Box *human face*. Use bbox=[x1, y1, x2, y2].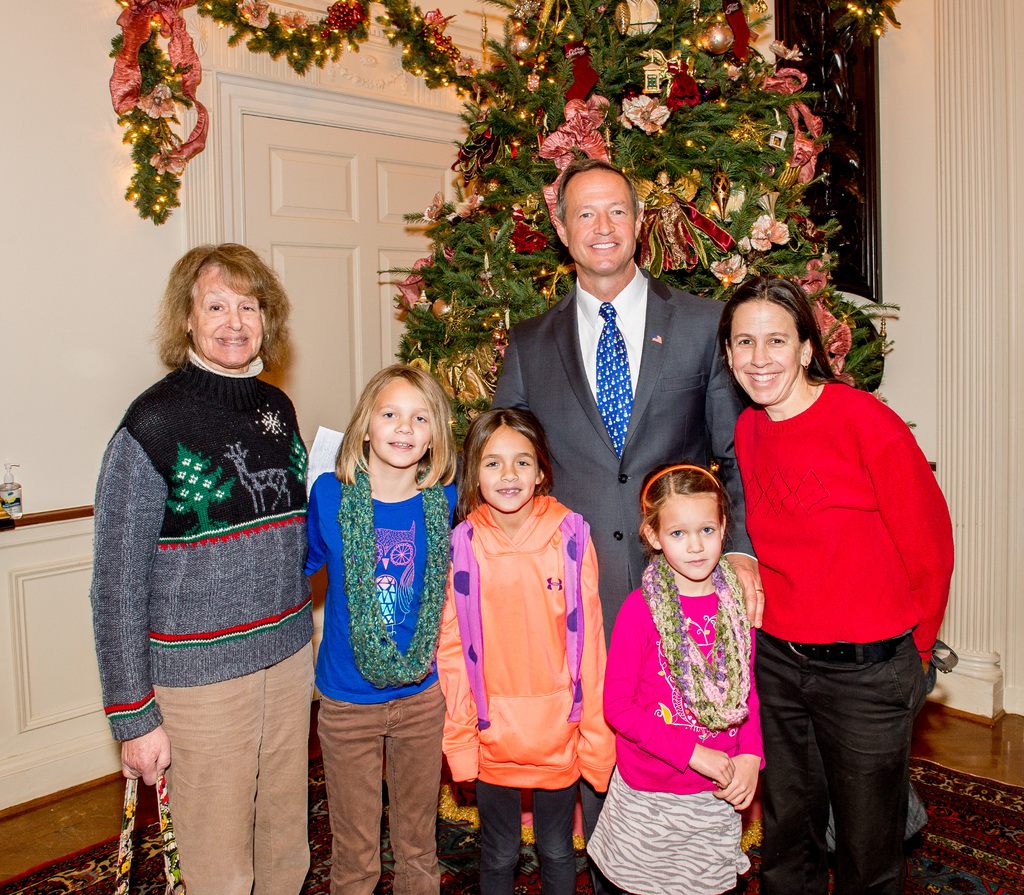
bbox=[187, 266, 260, 364].
